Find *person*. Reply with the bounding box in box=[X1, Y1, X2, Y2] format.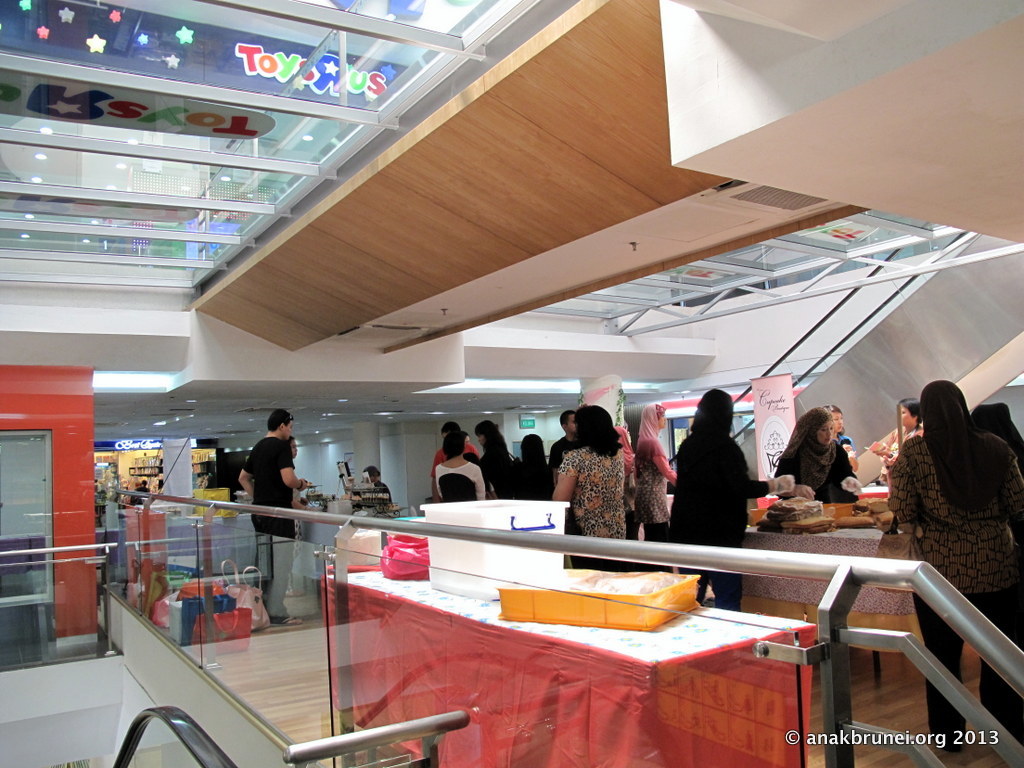
box=[238, 407, 309, 623].
